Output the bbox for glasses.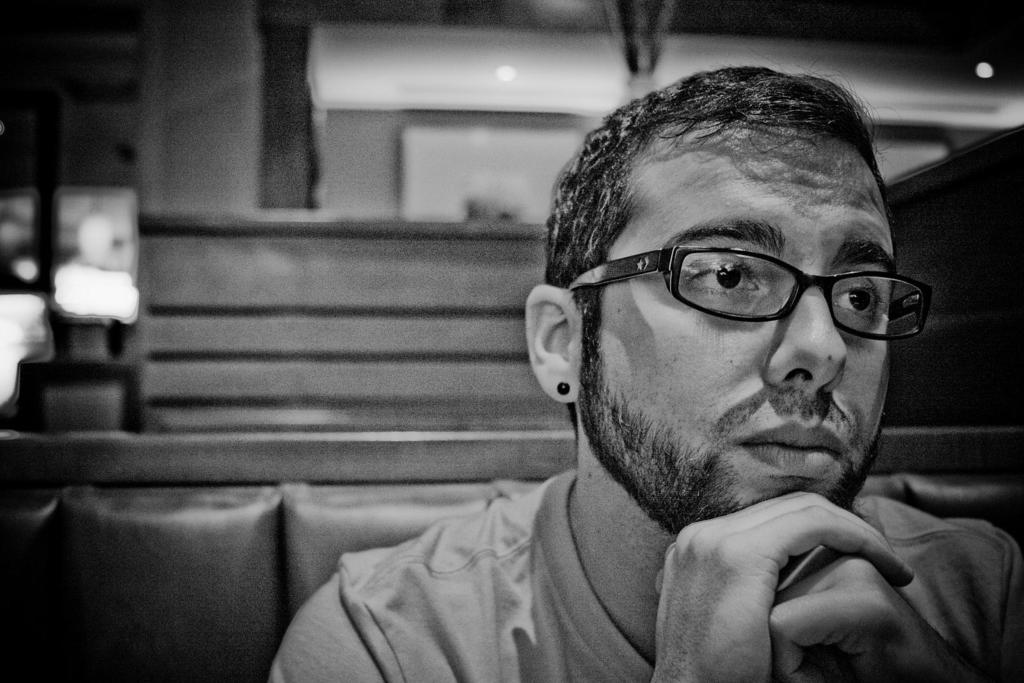
x1=567, y1=229, x2=909, y2=357.
